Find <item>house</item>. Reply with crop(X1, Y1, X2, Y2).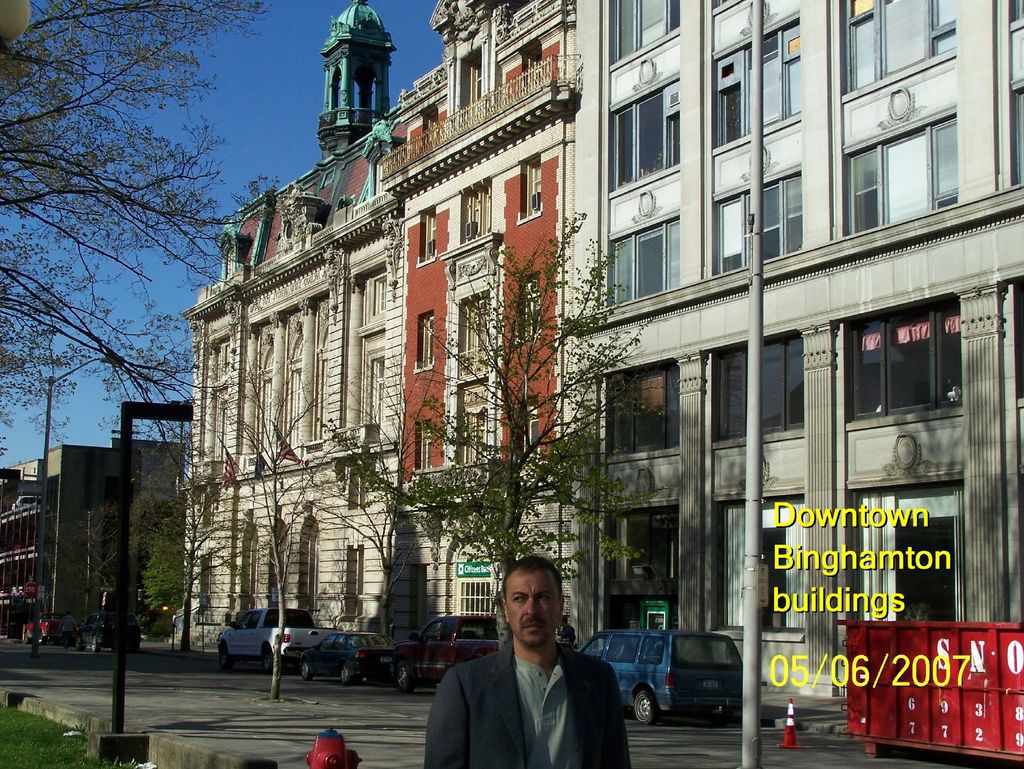
crop(0, 440, 188, 647).
